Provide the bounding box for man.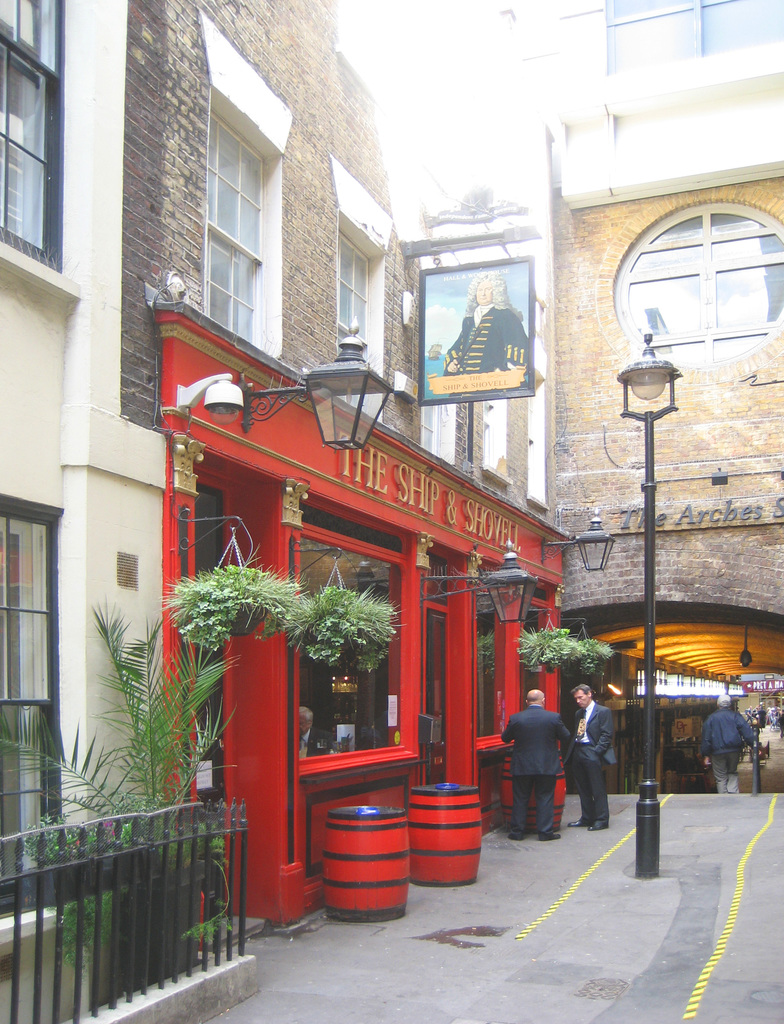
left=446, top=270, right=535, bottom=392.
